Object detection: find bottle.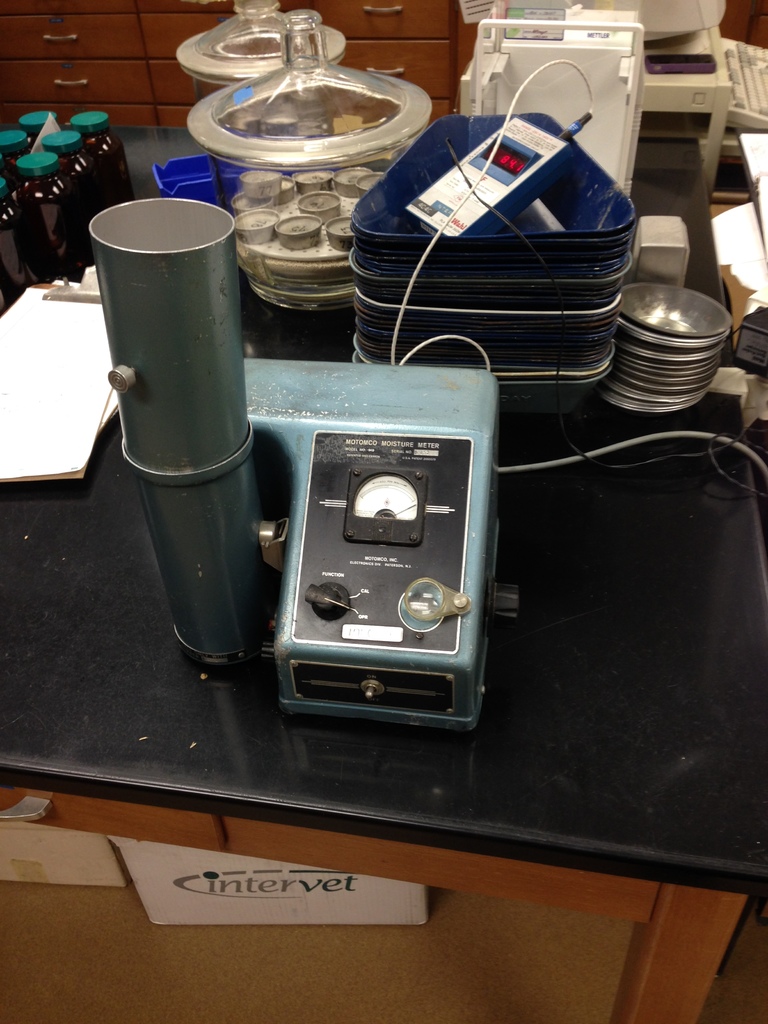
select_region(63, 106, 127, 203).
